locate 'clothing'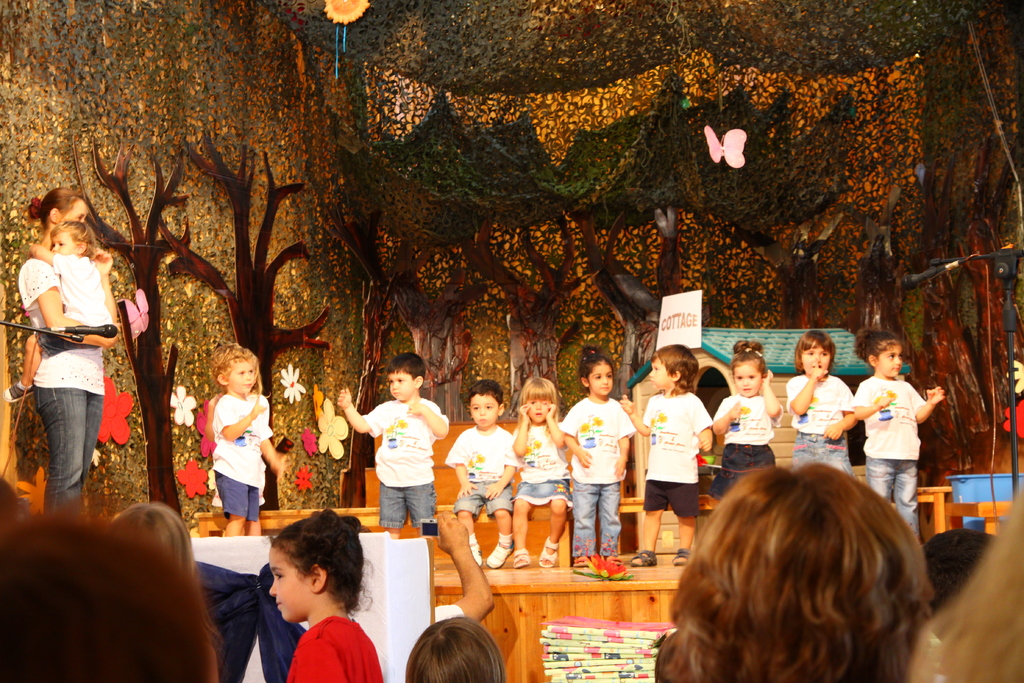
<region>31, 252, 129, 346</region>
